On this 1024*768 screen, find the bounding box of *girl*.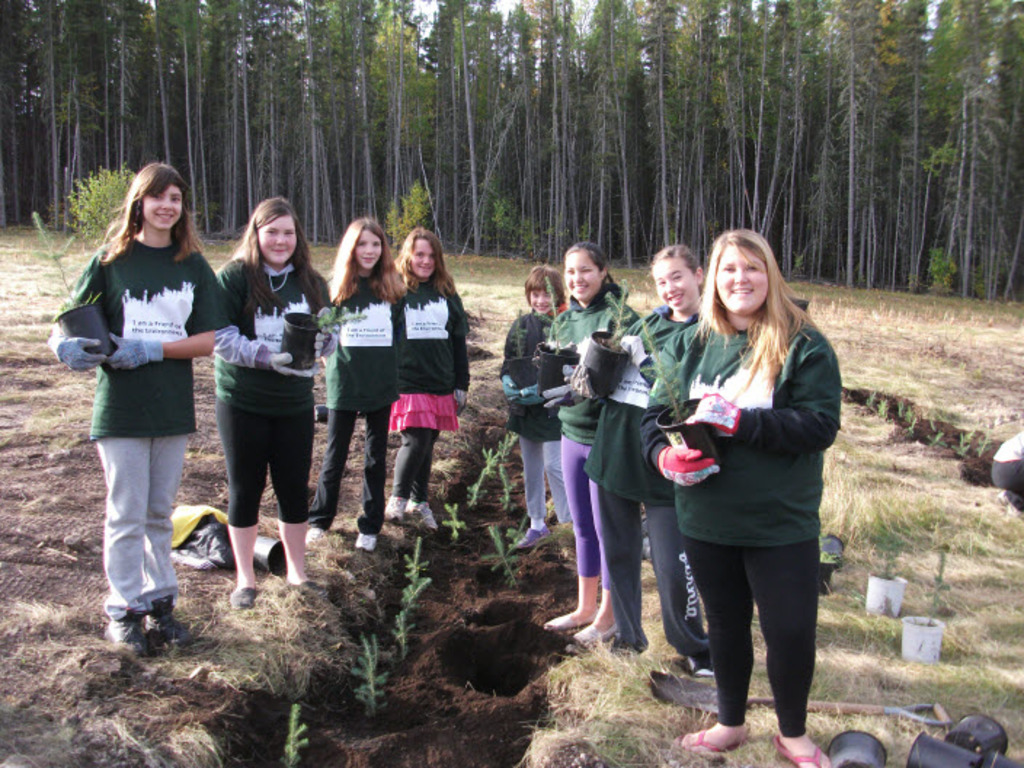
Bounding box: BBox(51, 156, 230, 630).
